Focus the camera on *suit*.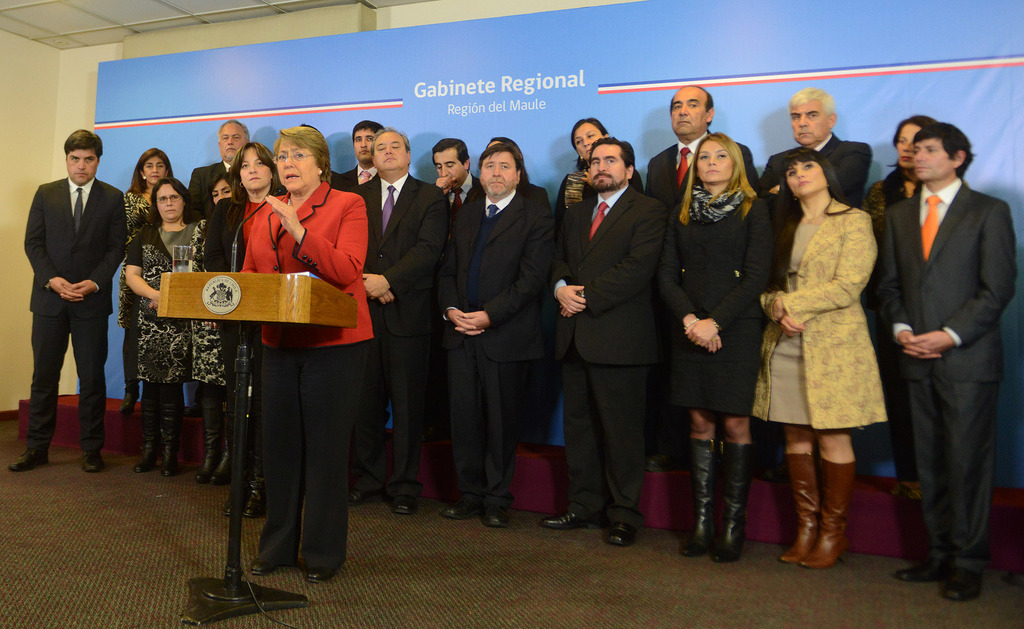
Focus region: BBox(21, 172, 132, 437).
